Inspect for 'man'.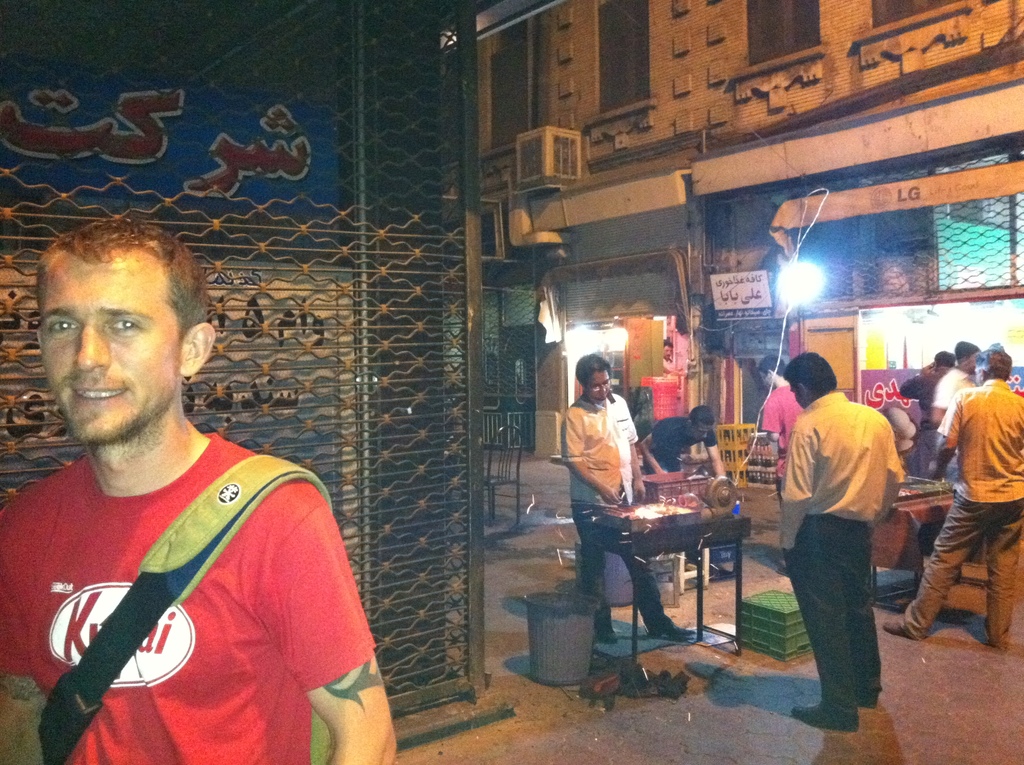
Inspection: {"x1": 895, "y1": 347, "x2": 956, "y2": 426}.
